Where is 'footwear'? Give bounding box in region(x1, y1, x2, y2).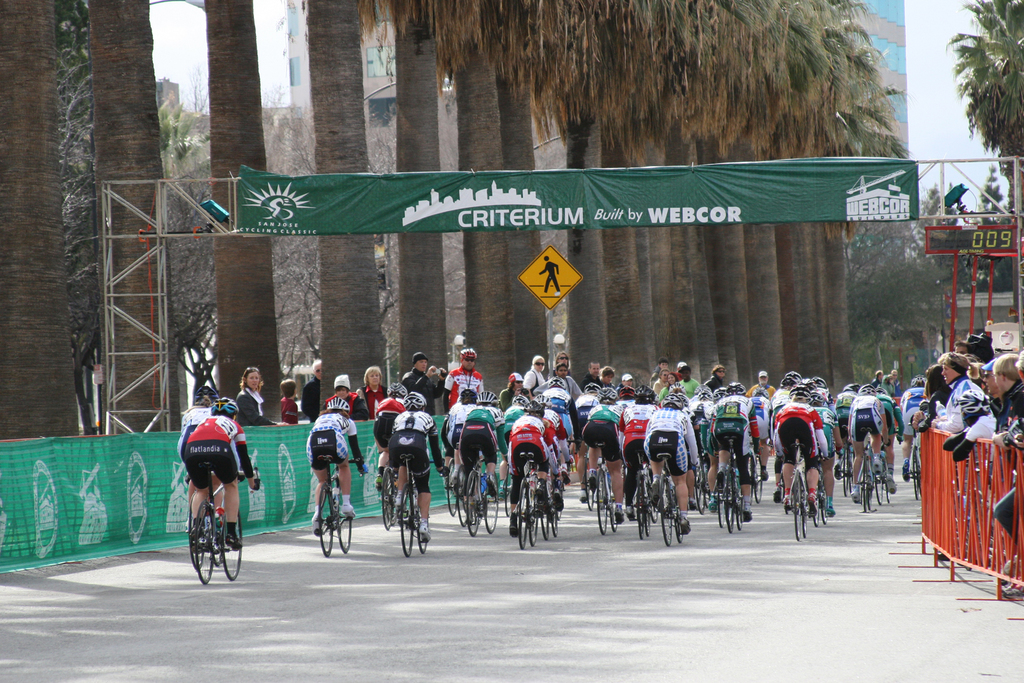
region(342, 506, 356, 519).
